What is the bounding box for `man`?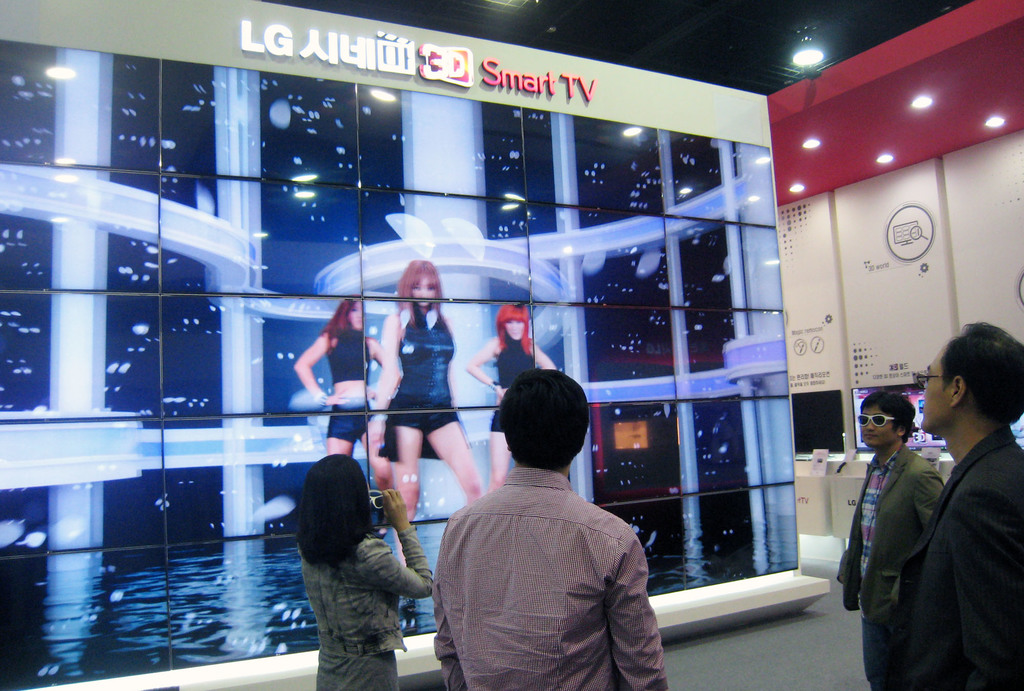
901 317 1023 690.
